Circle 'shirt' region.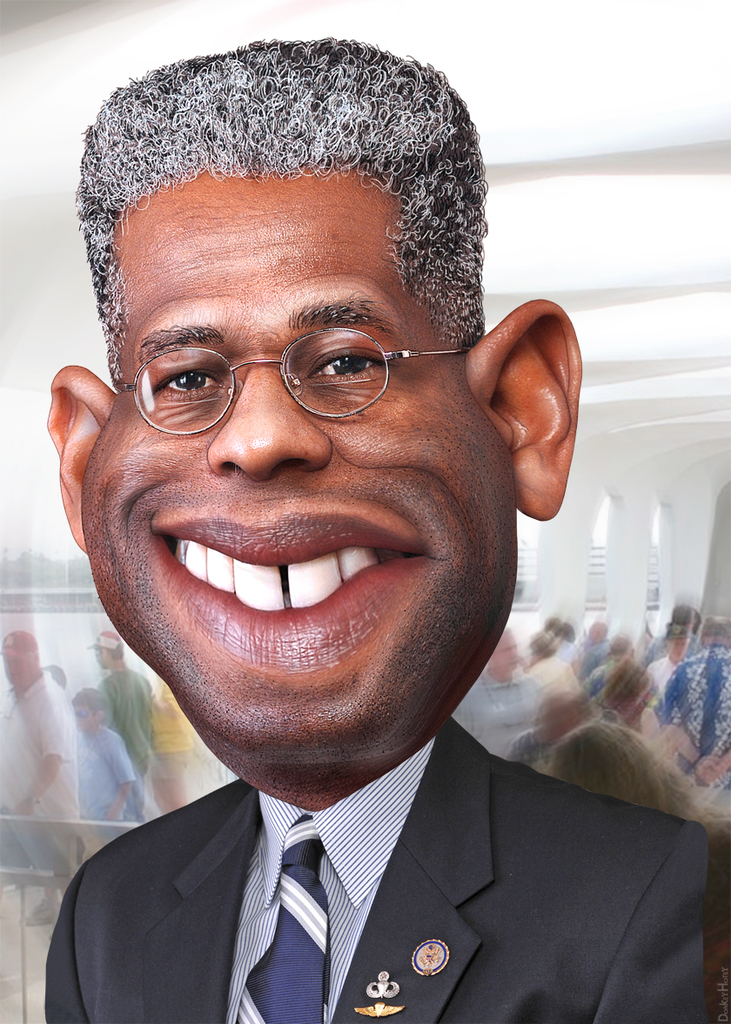
Region: 224,744,433,1023.
